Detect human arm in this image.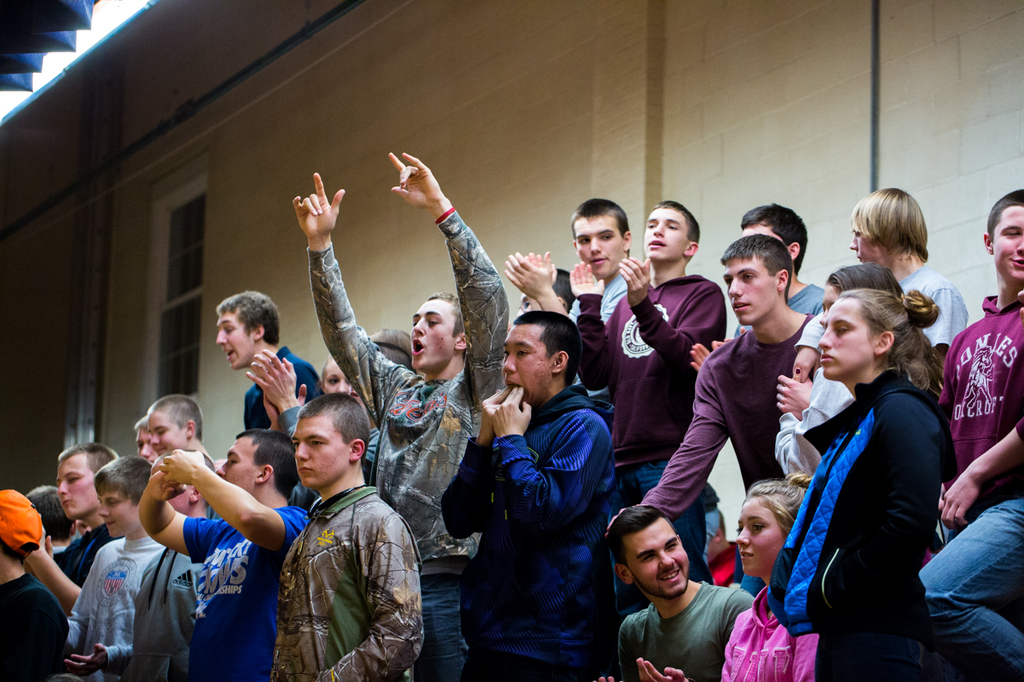
Detection: [594,668,625,681].
